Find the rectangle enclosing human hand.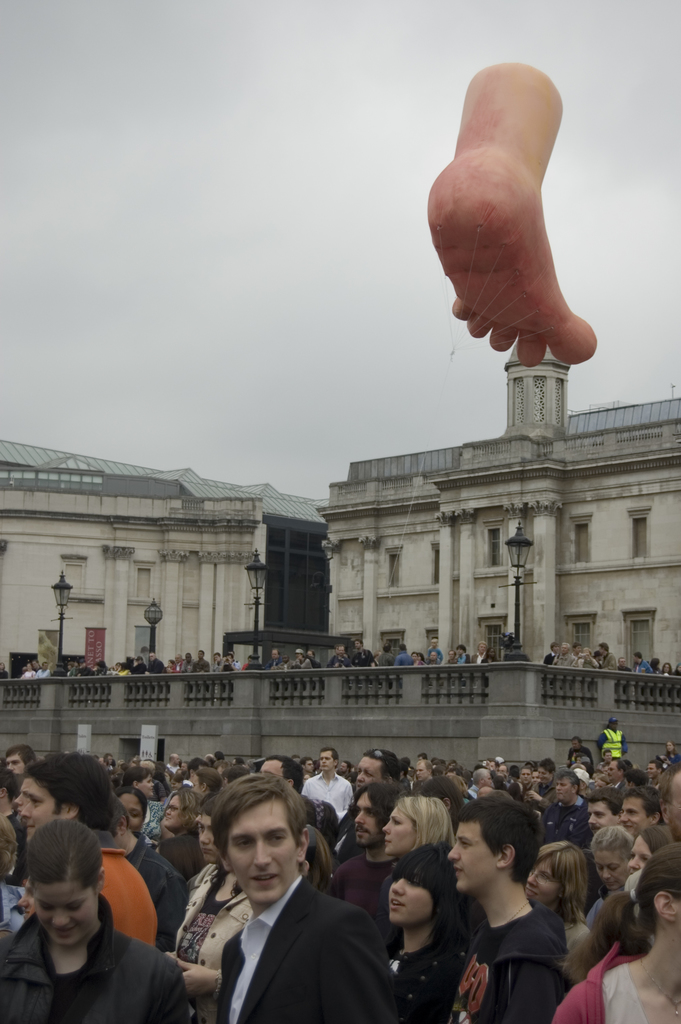
crop(226, 653, 231, 666).
